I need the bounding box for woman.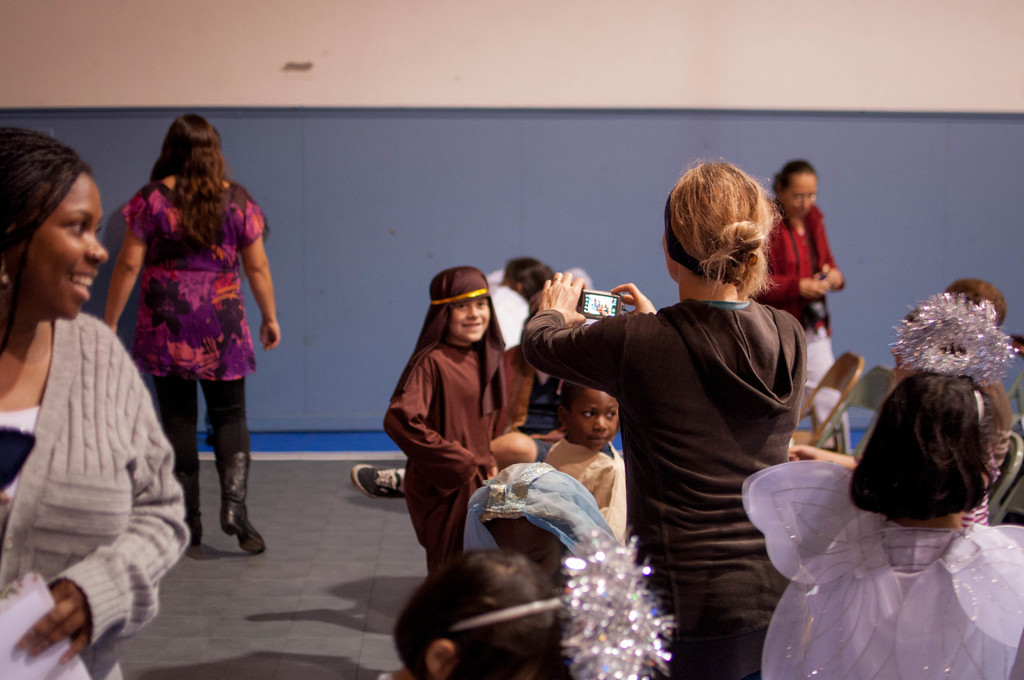
Here it is: box=[100, 126, 276, 561].
